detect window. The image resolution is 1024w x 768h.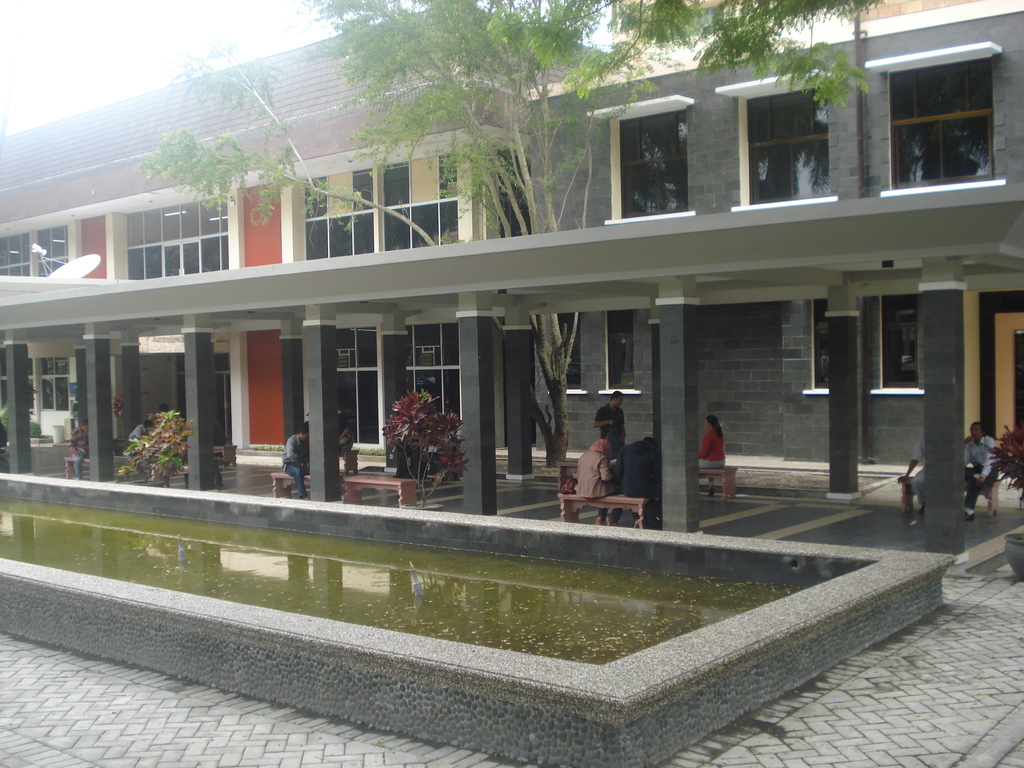
(left=106, top=197, right=242, bottom=282).
